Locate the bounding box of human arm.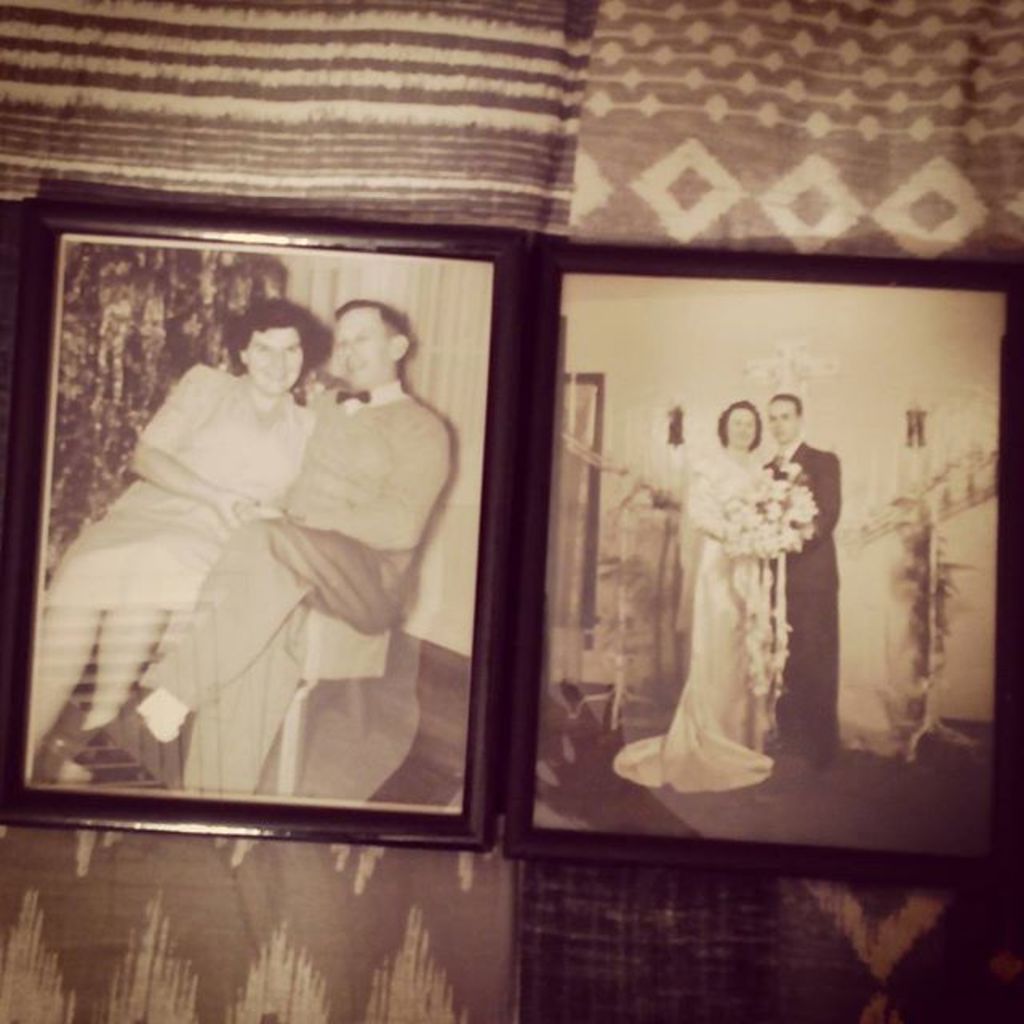
Bounding box: l=133, t=362, r=253, b=528.
